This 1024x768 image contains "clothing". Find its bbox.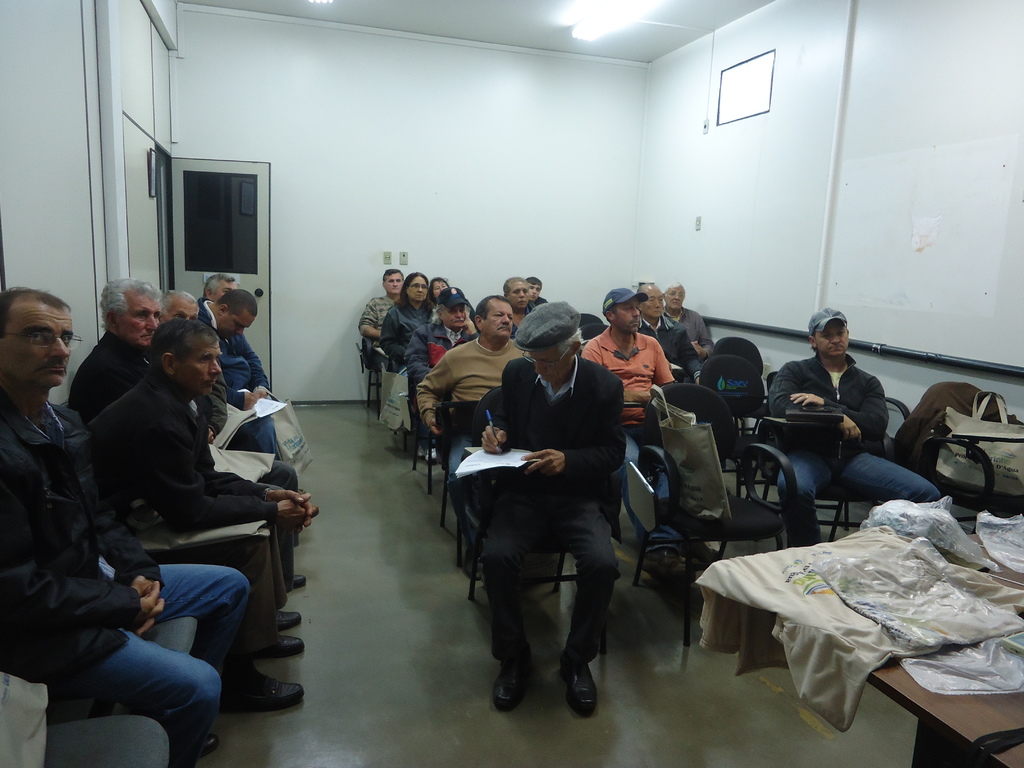
376 294 440 373.
